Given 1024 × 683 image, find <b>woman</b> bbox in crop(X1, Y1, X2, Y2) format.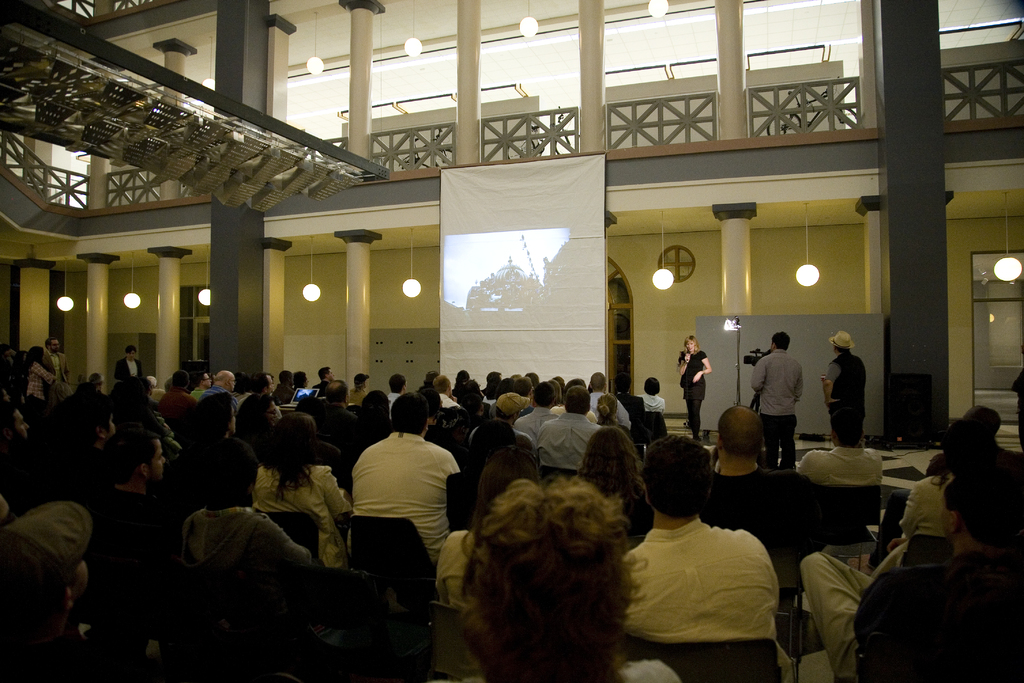
crop(181, 391, 262, 513).
